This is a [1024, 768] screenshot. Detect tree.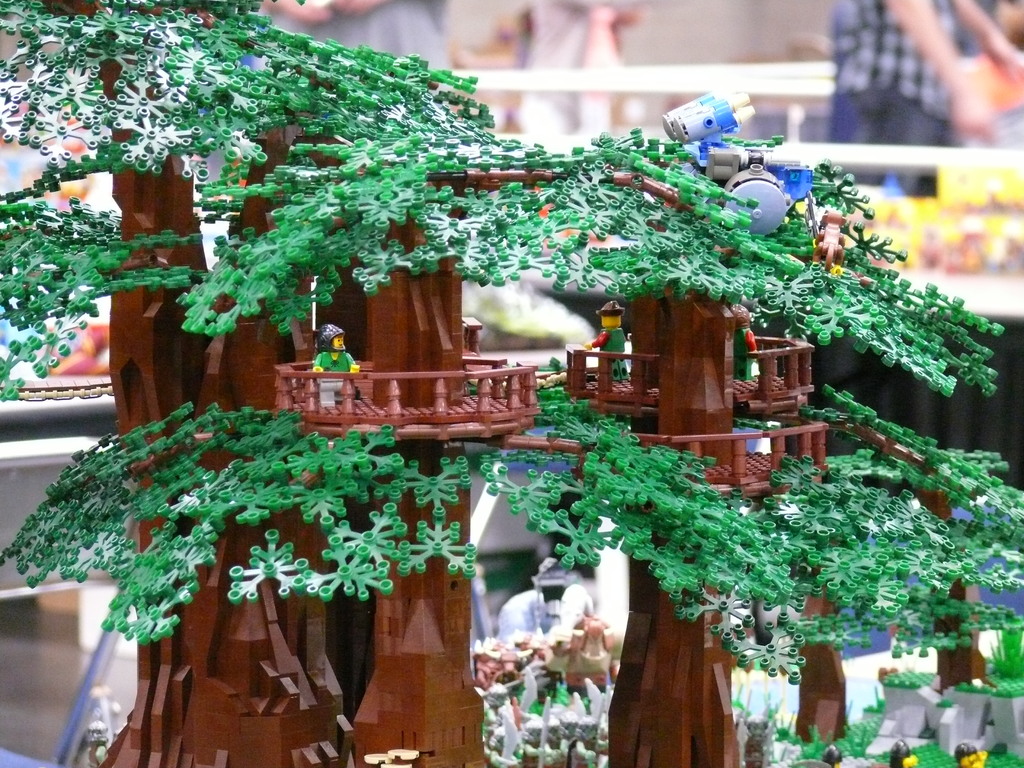
detection(0, 0, 1023, 767).
